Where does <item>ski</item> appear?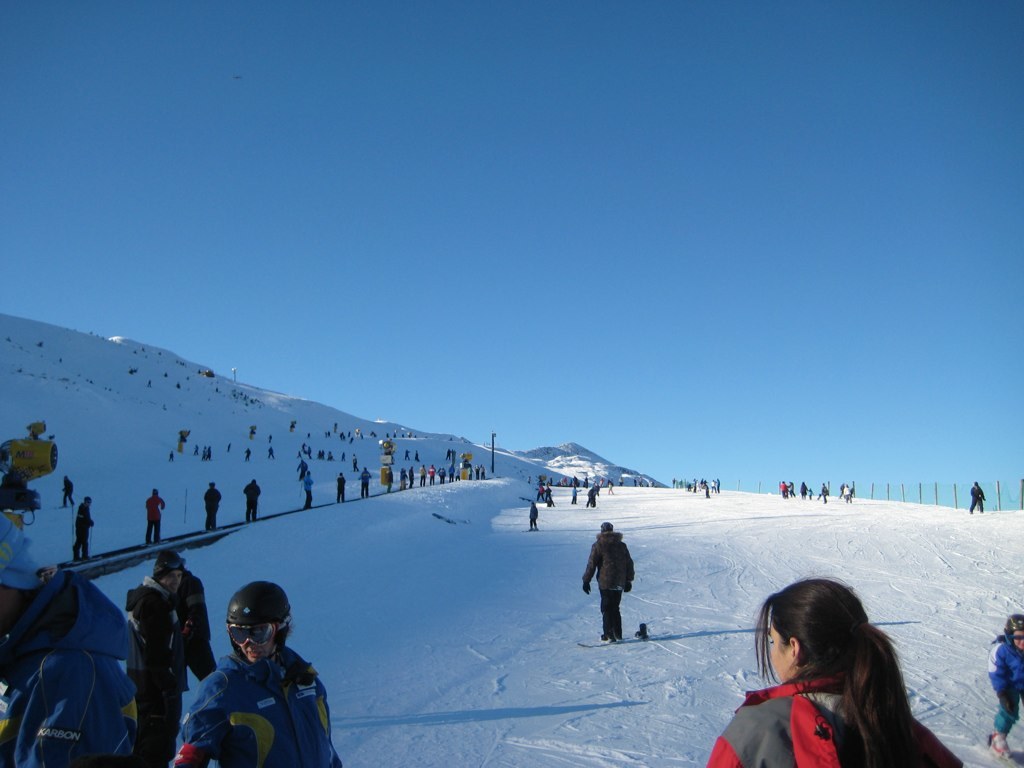
Appears at rect(574, 619, 673, 647).
